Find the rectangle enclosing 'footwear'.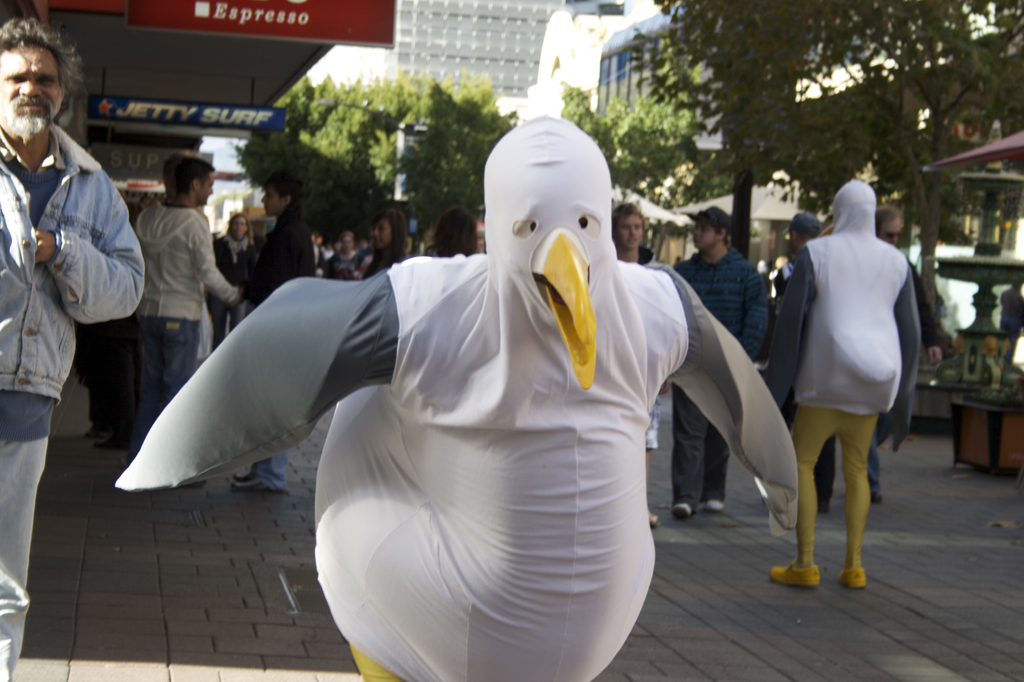
detection(232, 473, 273, 491).
